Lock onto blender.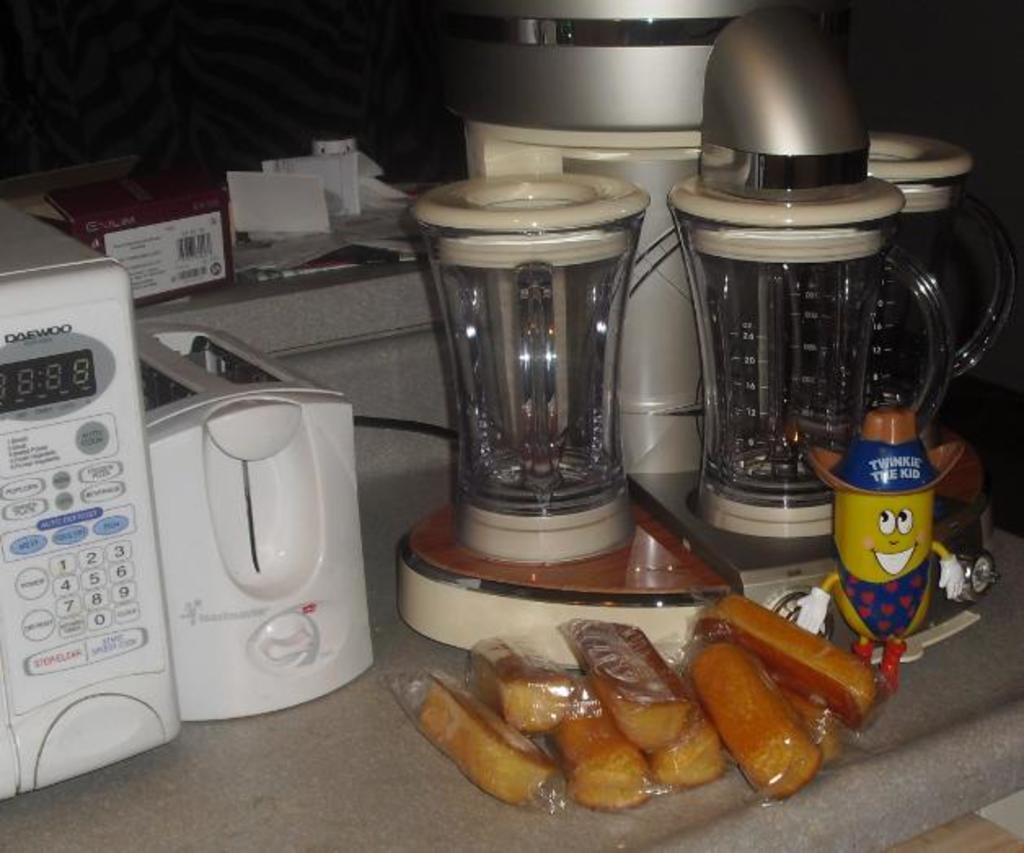
Locked: (left=848, top=114, right=1019, bottom=465).
